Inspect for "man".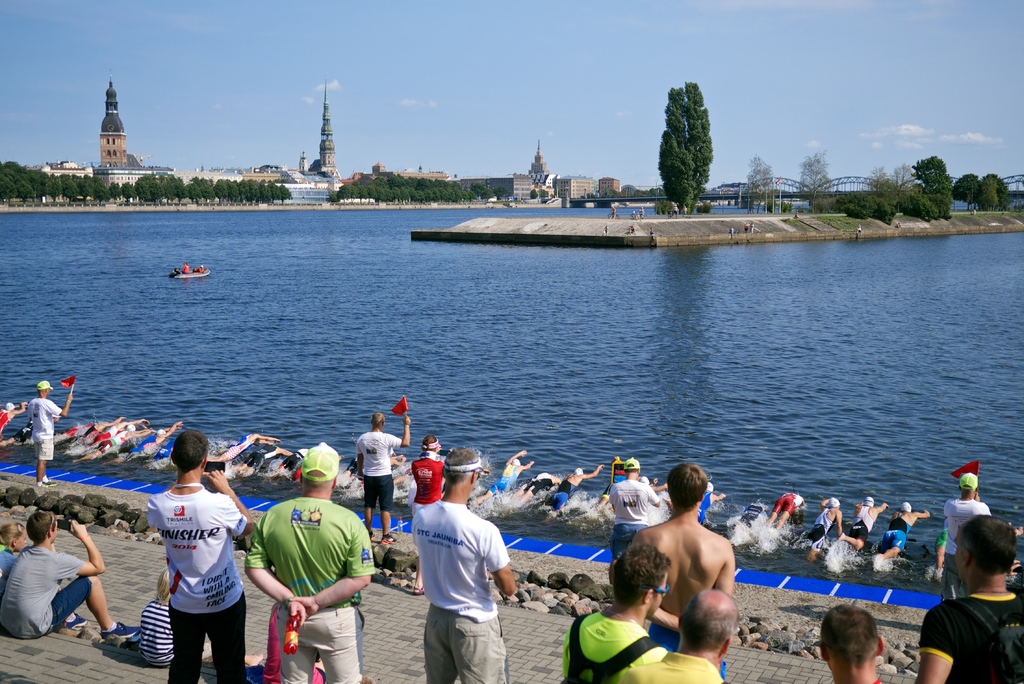
Inspection: [x1=29, y1=377, x2=66, y2=482].
